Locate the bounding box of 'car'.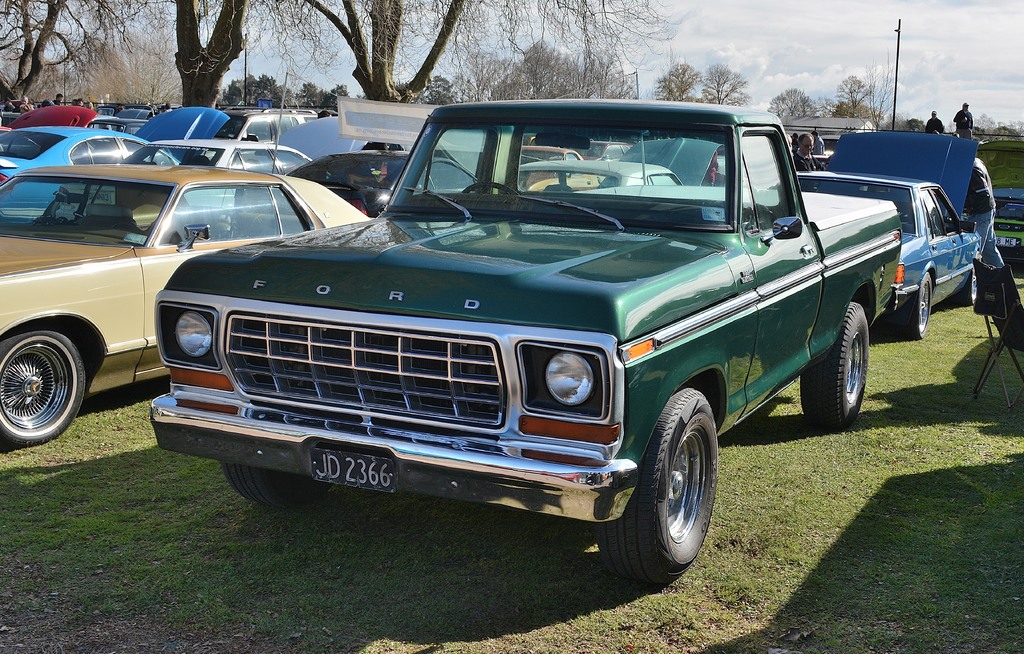
Bounding box: left=3, top=103, right=235, bottom=211.
